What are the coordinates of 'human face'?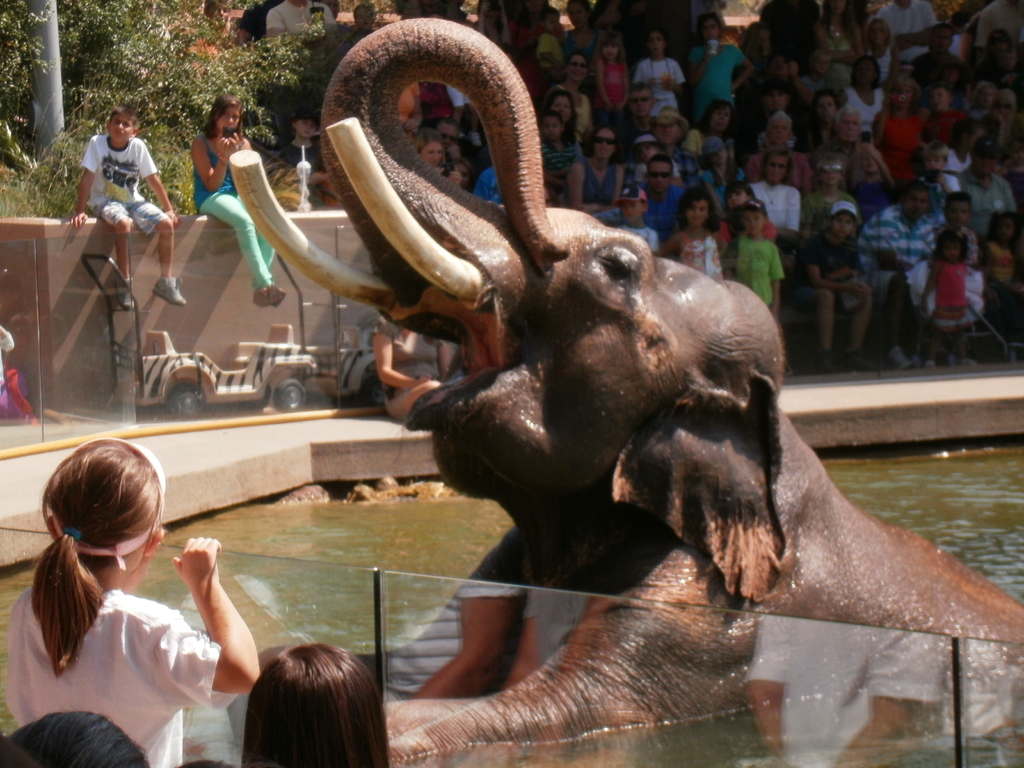
{"x1": 657, "y1": 118, "x2": 682, "y2": 144}.
